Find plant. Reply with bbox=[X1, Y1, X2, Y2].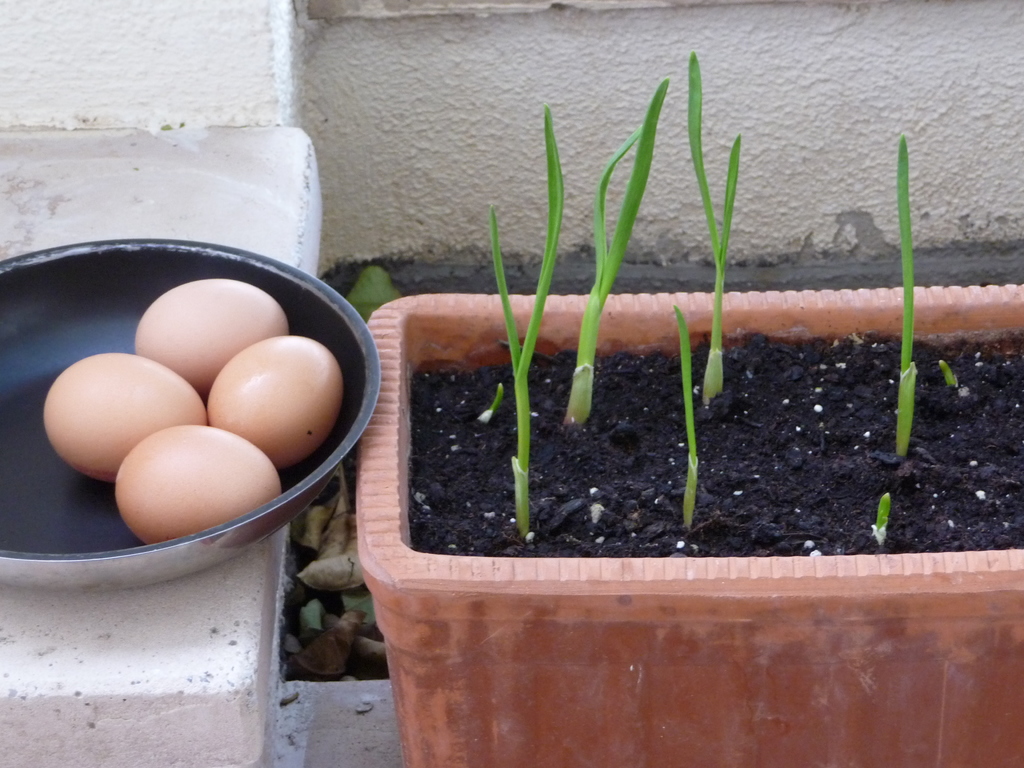
bbox=[934, 360, 964, 396].
